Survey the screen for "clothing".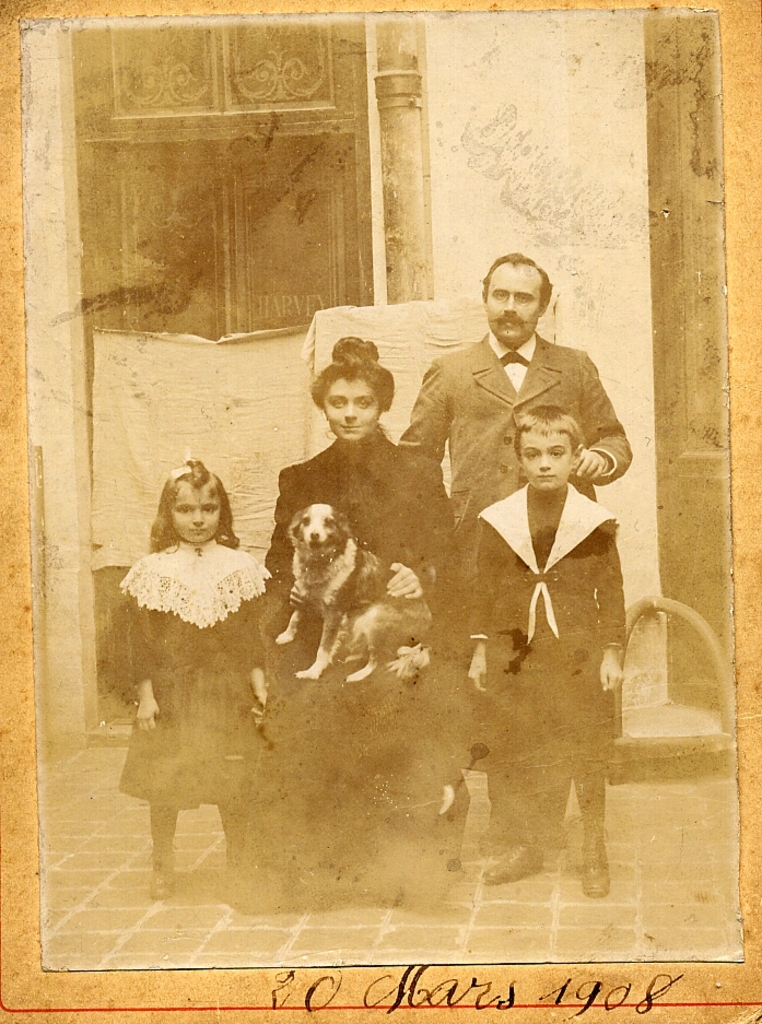
Survey found: (left=399, top=345, right=634, bottom=773).
